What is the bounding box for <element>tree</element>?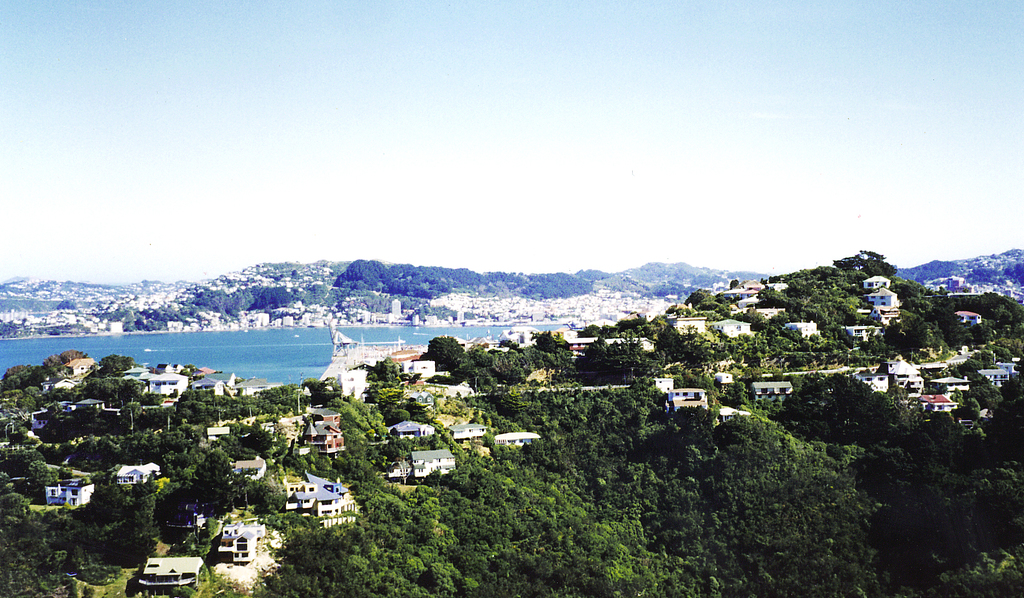
<bbox>477, 432, 495, 450</bbox>.
